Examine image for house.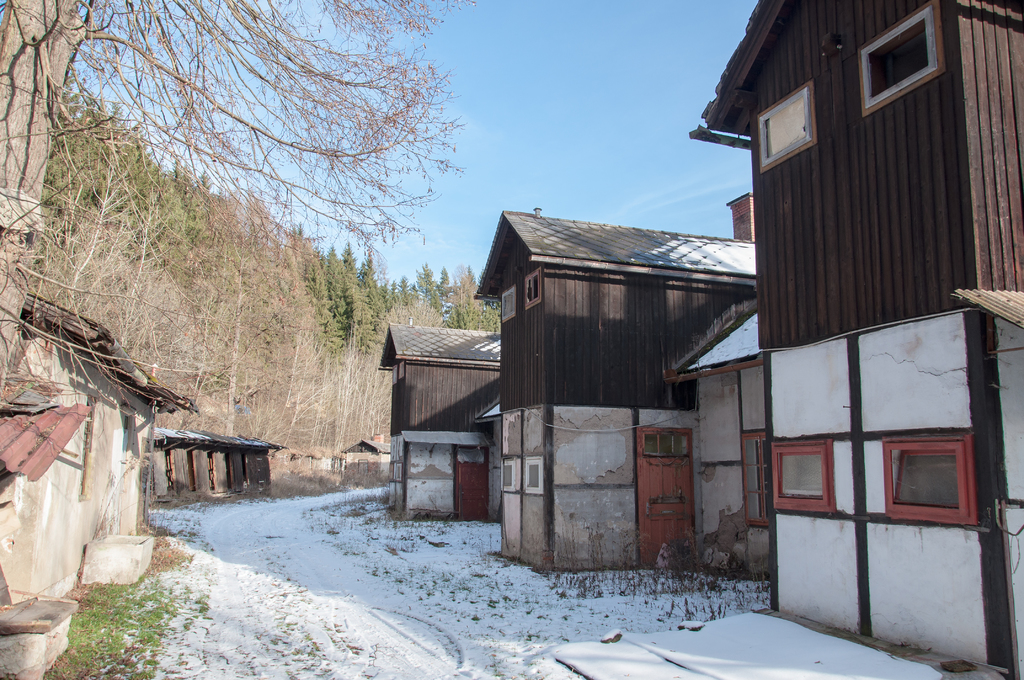
Examination result: x1=466, y1=162, x2=844, y2=604.
